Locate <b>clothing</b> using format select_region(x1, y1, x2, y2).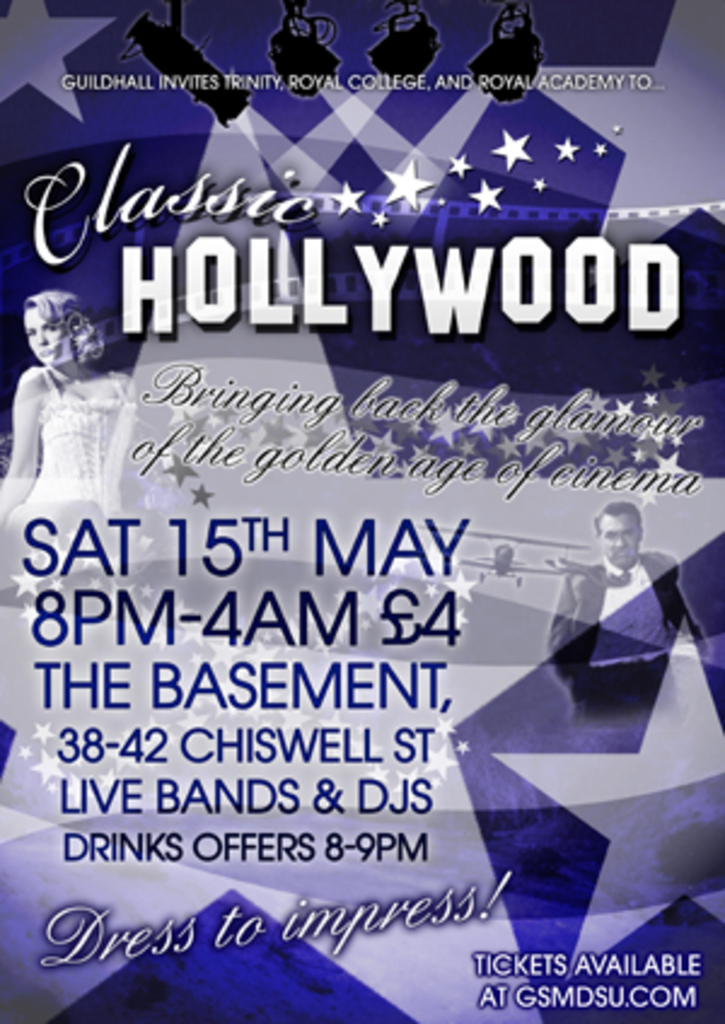
select_region(536, 546, 703, 703).
